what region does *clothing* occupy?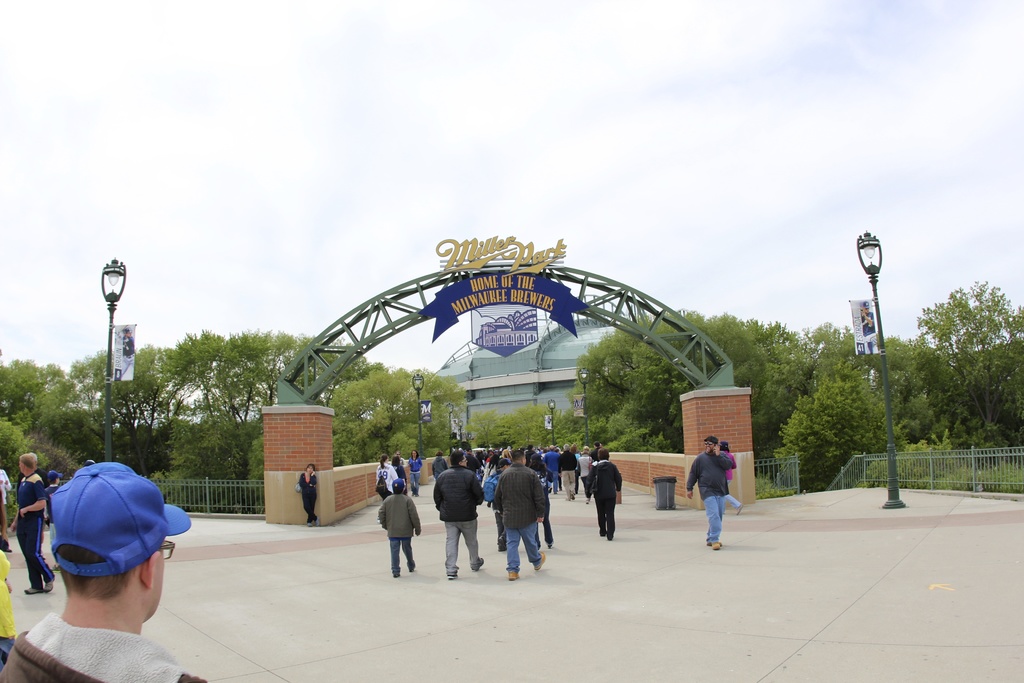
{"left": 681, "top": 451, "right": 735, "bottom": 537}.
